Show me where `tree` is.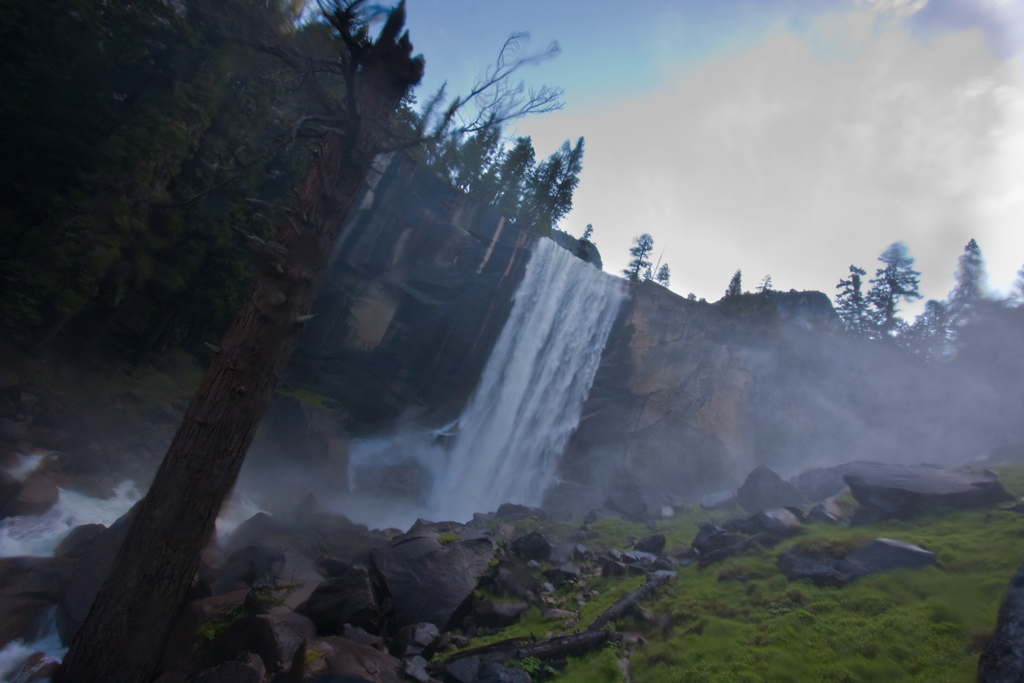
`tree` is at 836,262,870,346.
